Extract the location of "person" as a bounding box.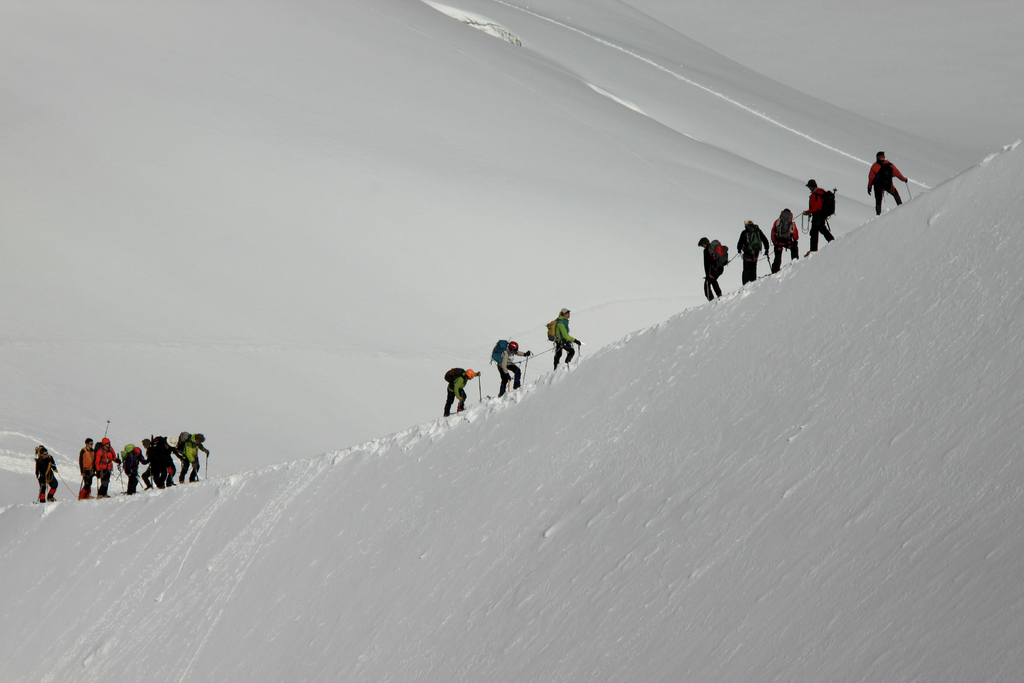
bbox=[546, 304, 581, 370].
